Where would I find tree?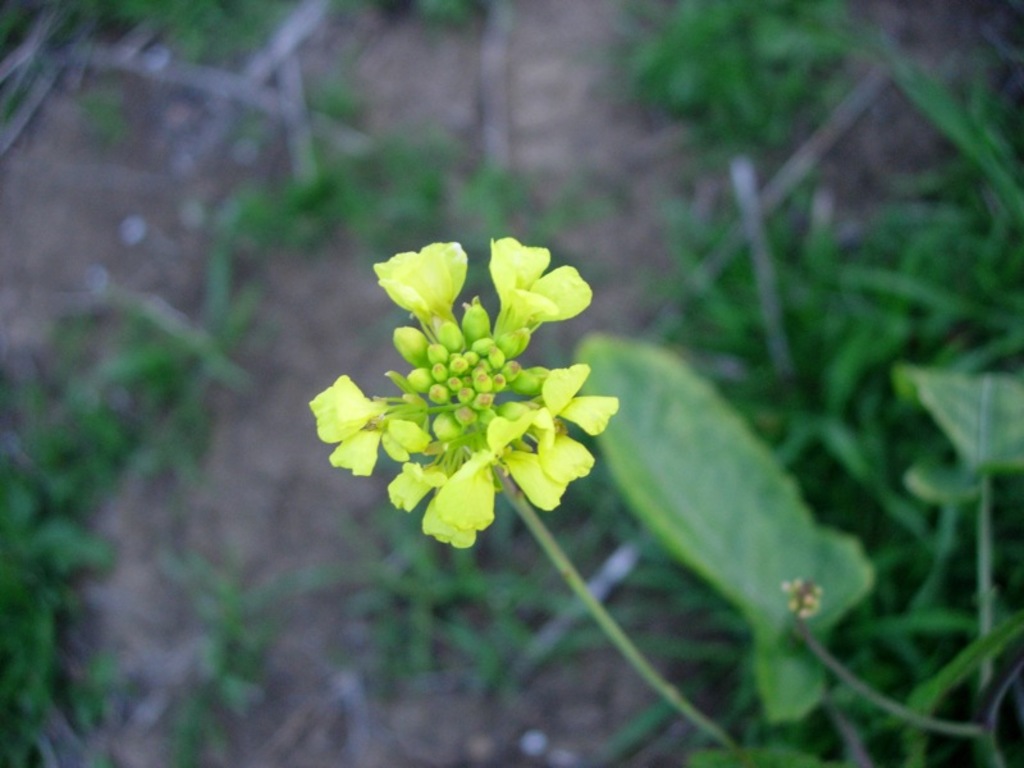
At select_region(298, 4, 1023, 765).
